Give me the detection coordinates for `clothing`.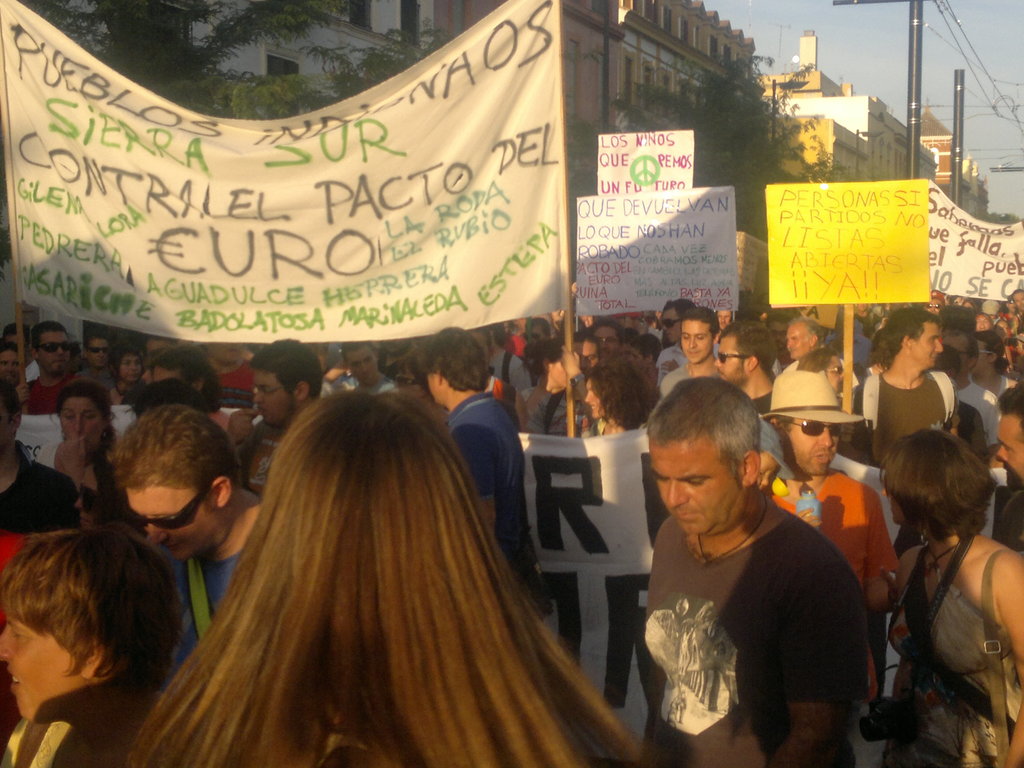
bbox=(13, 375, 81, 471).
